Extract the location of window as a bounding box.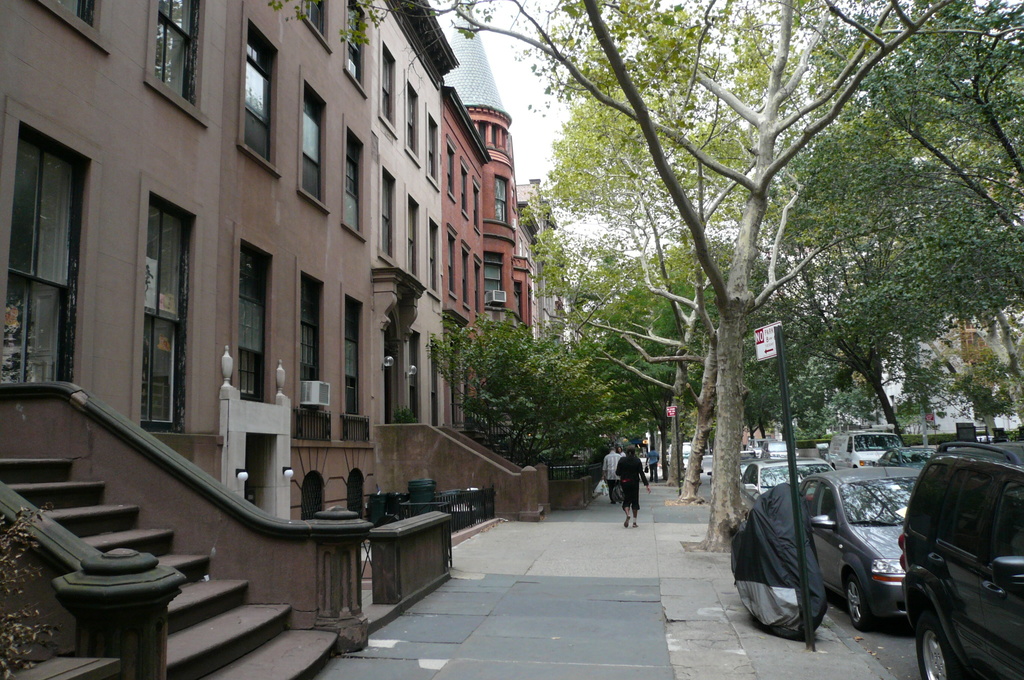
{"left": 297, "top": 274, "right": 323, "bottom": 398}.
